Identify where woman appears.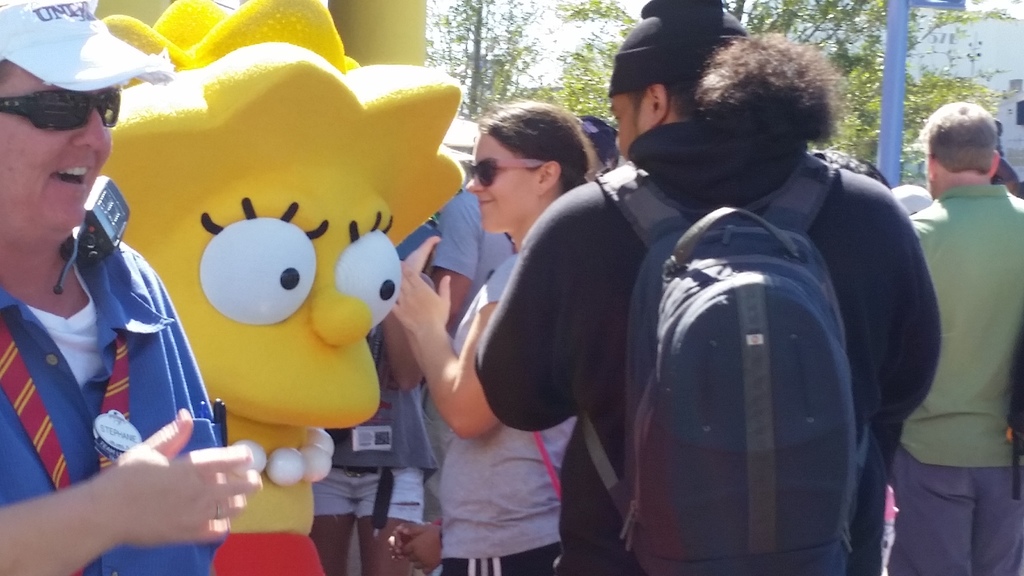
Appears at box(0, 0, 260, 575).
